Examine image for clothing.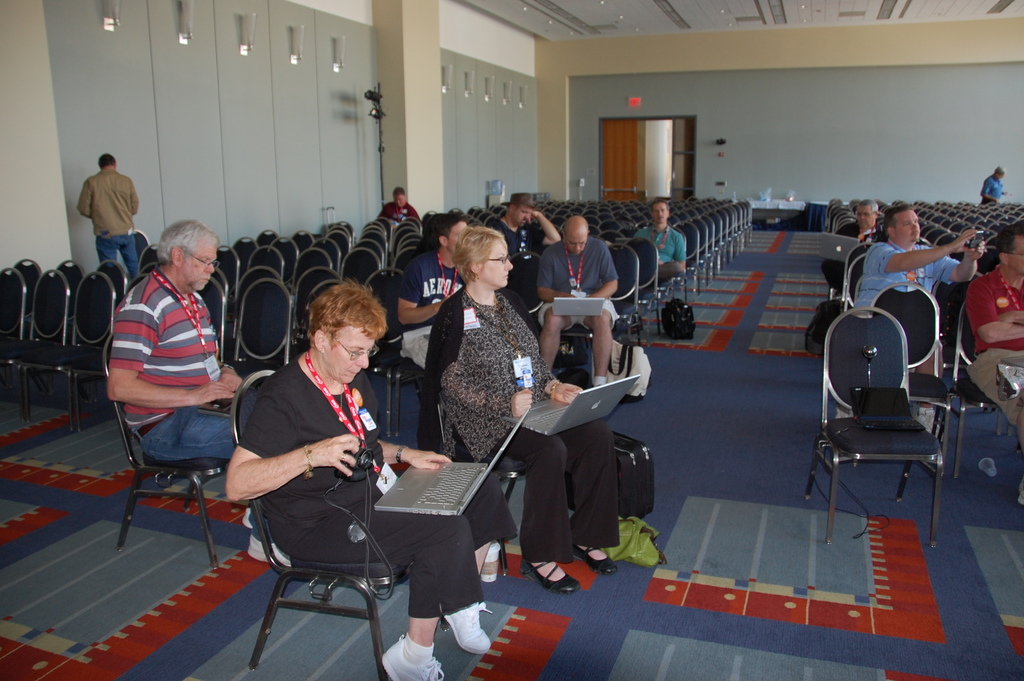
Examination result: crop(374, 199, 420, 227).
